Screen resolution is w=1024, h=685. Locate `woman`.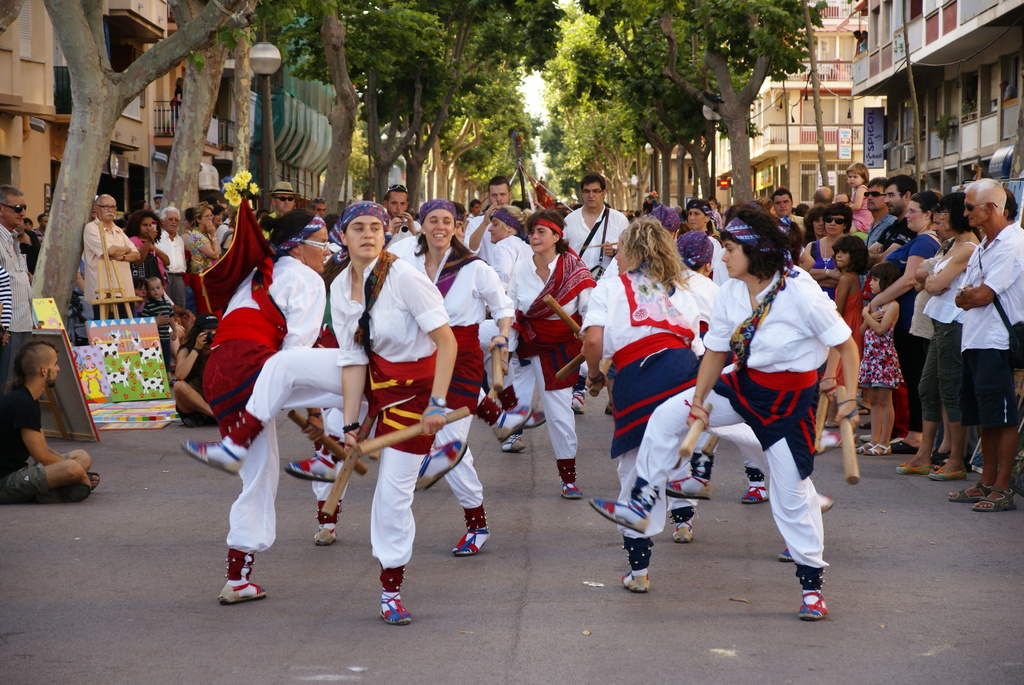
[379, 191, 522, 548].
